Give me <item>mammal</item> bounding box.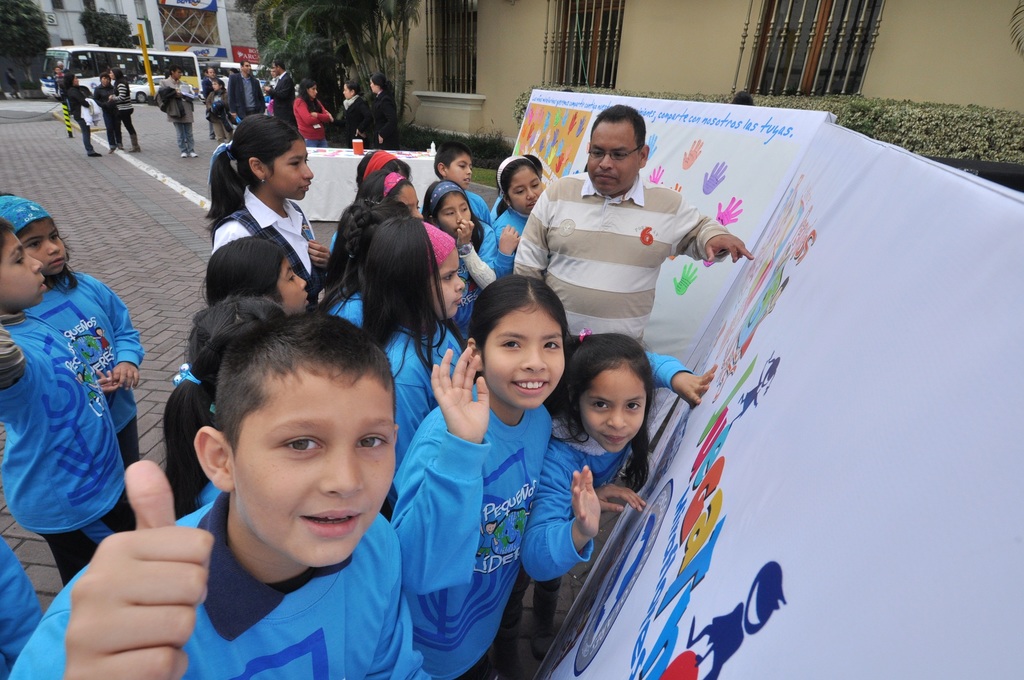
422:177:496:290.
